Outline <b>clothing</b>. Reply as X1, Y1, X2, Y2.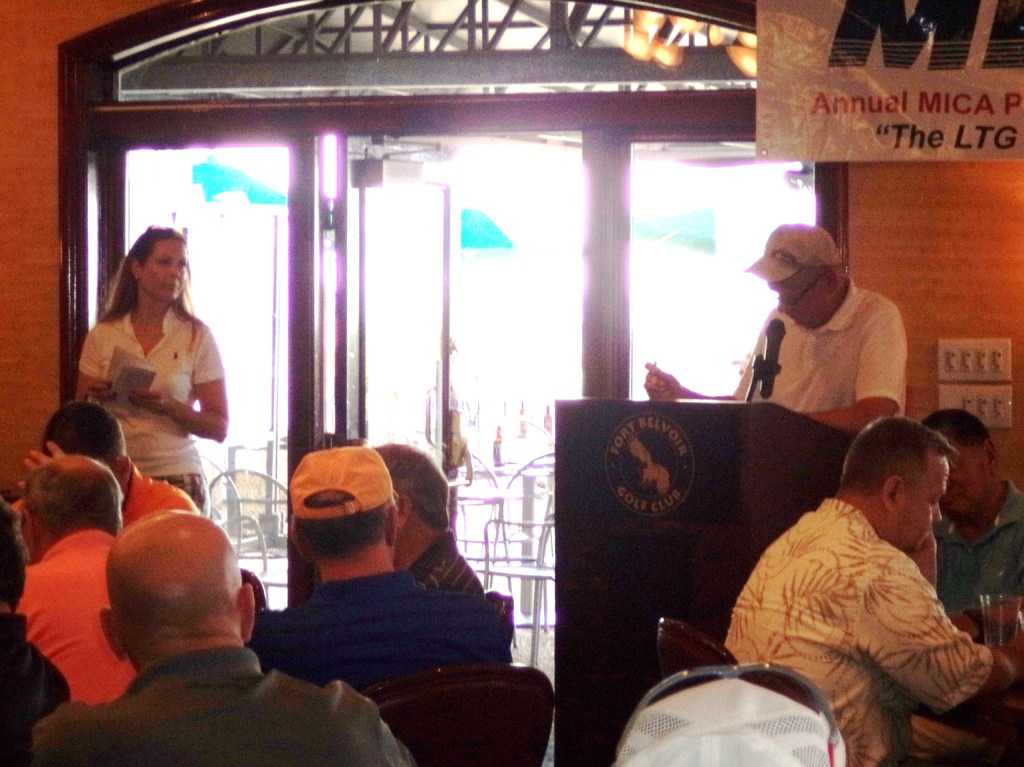
76, 302, 225, 520.
